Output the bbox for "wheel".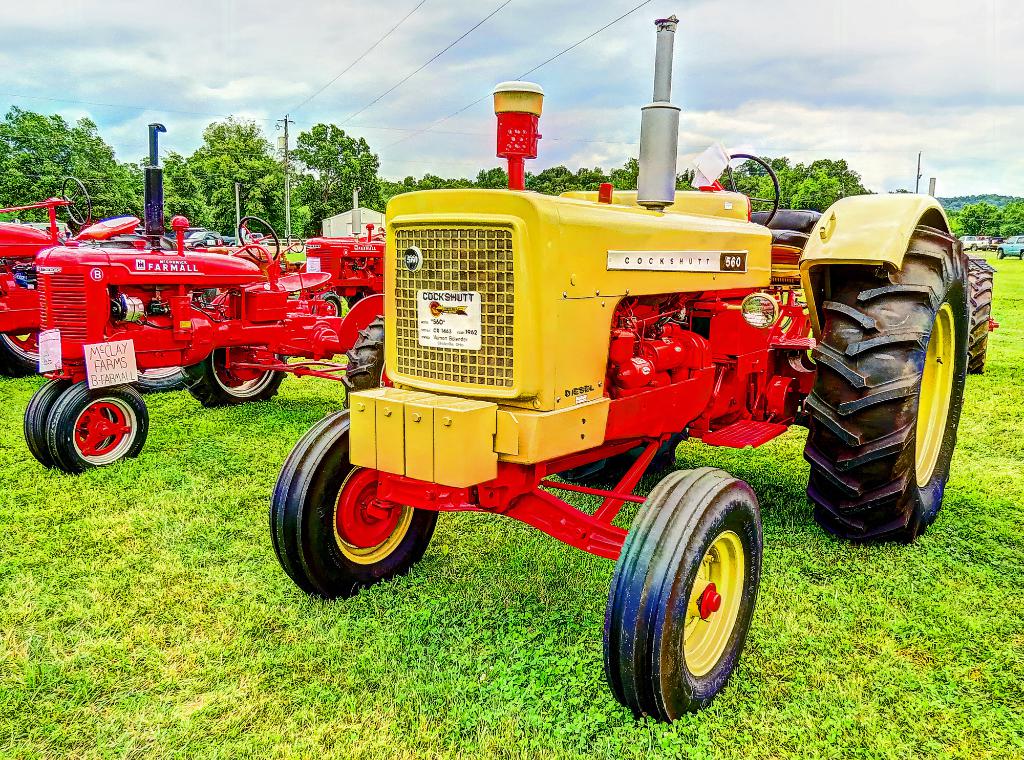
[557,431,691,489].
